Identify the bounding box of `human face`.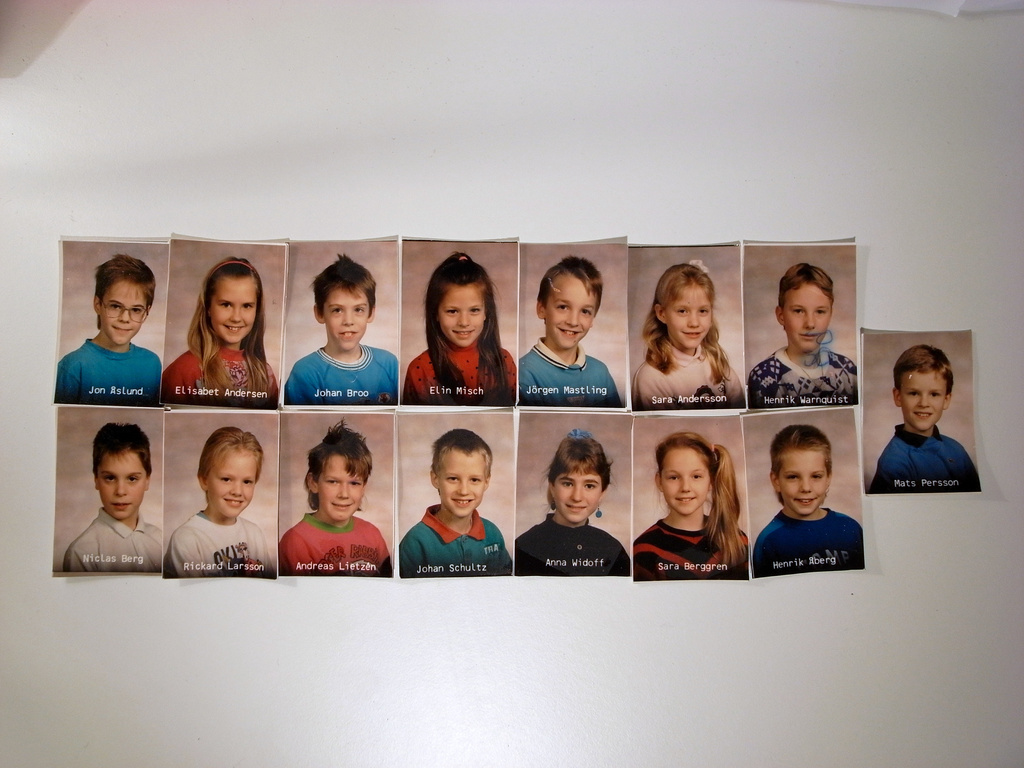
546/270/602/348.
